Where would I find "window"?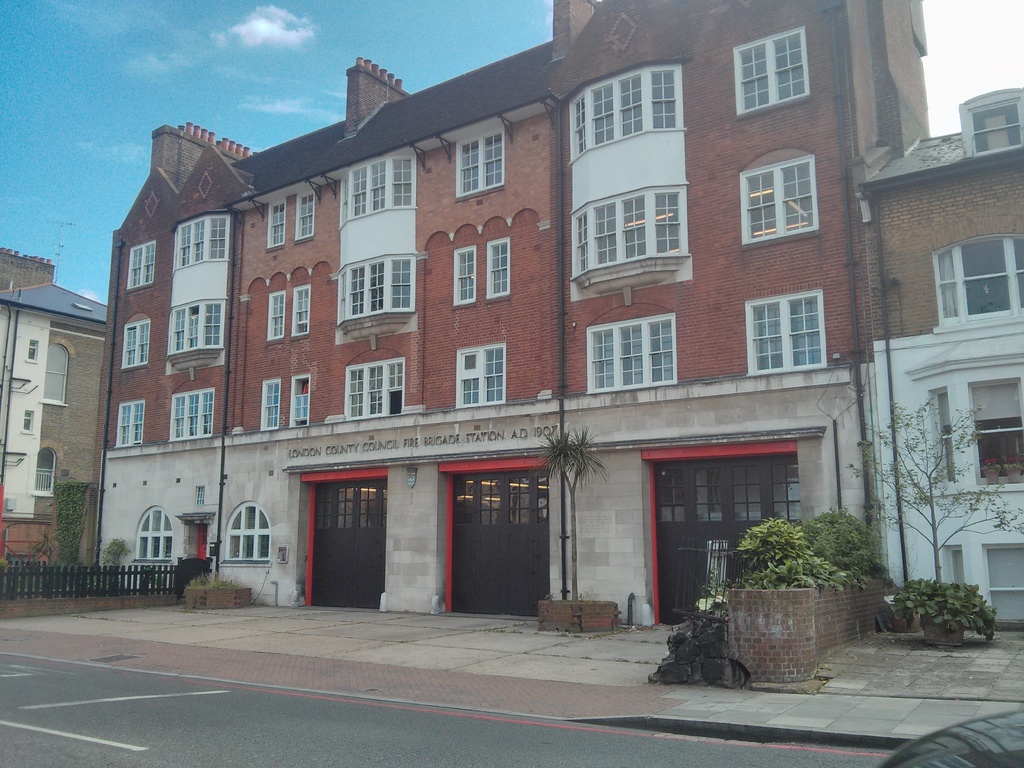
At [742,287,825,374].
